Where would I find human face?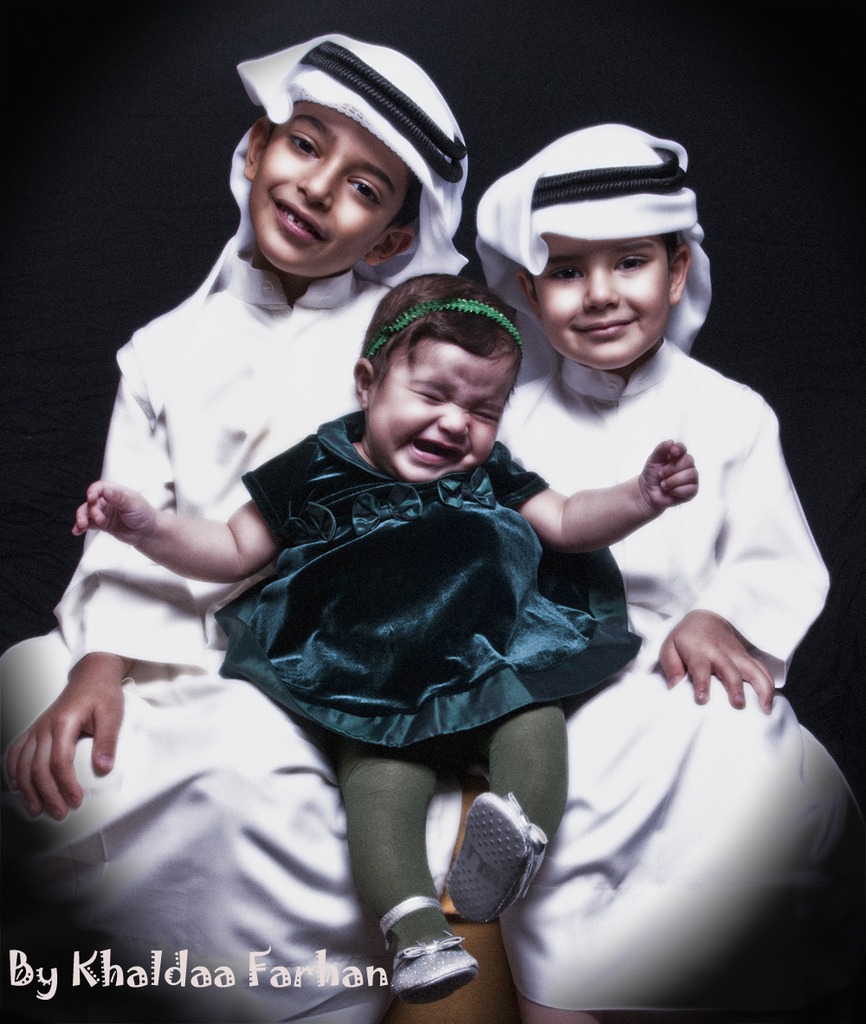
At {"x1": 527, "y1": 230, "x2": 677, "y2": 365}.
